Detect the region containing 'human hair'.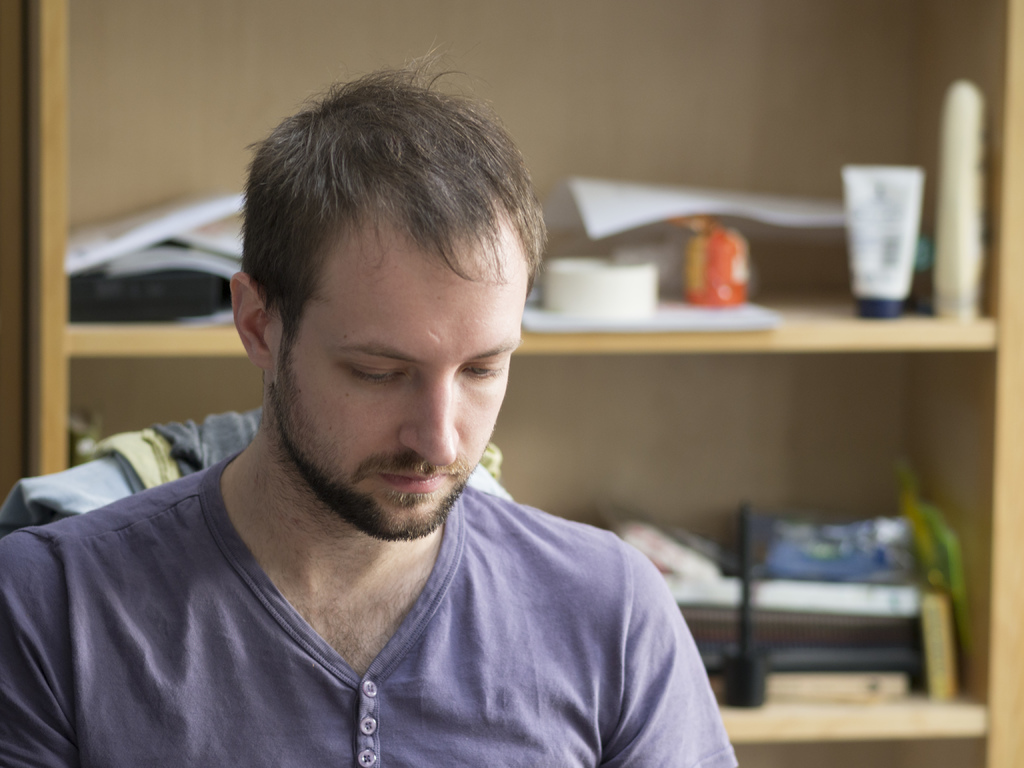
[x1=238, y1=52, x2=534, y2=429].
